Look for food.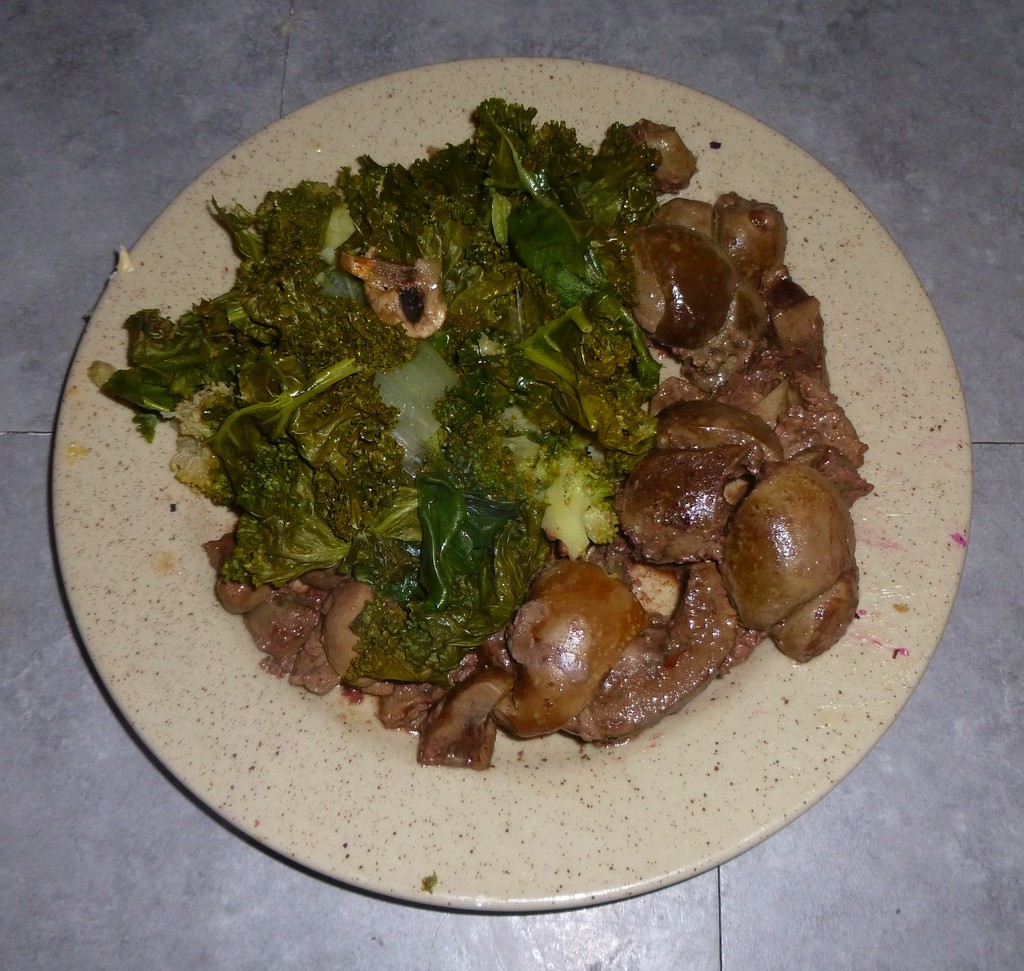
Found: [727, 193, 854, 433].
